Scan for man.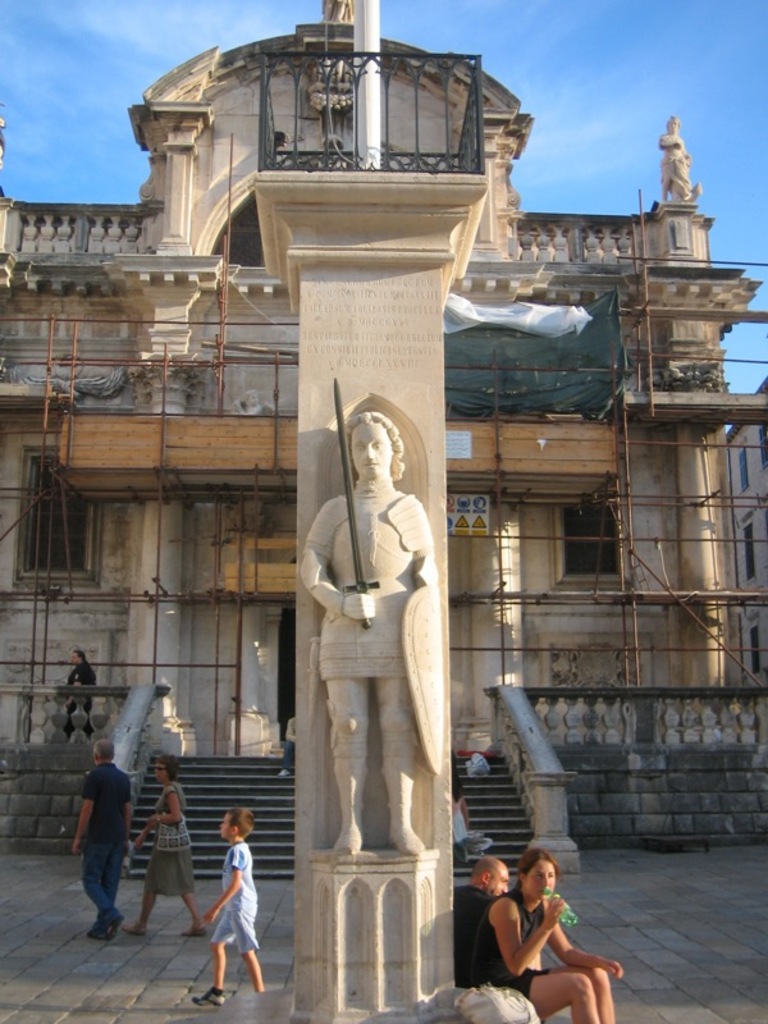
Scan result: 51,745,140,942.
